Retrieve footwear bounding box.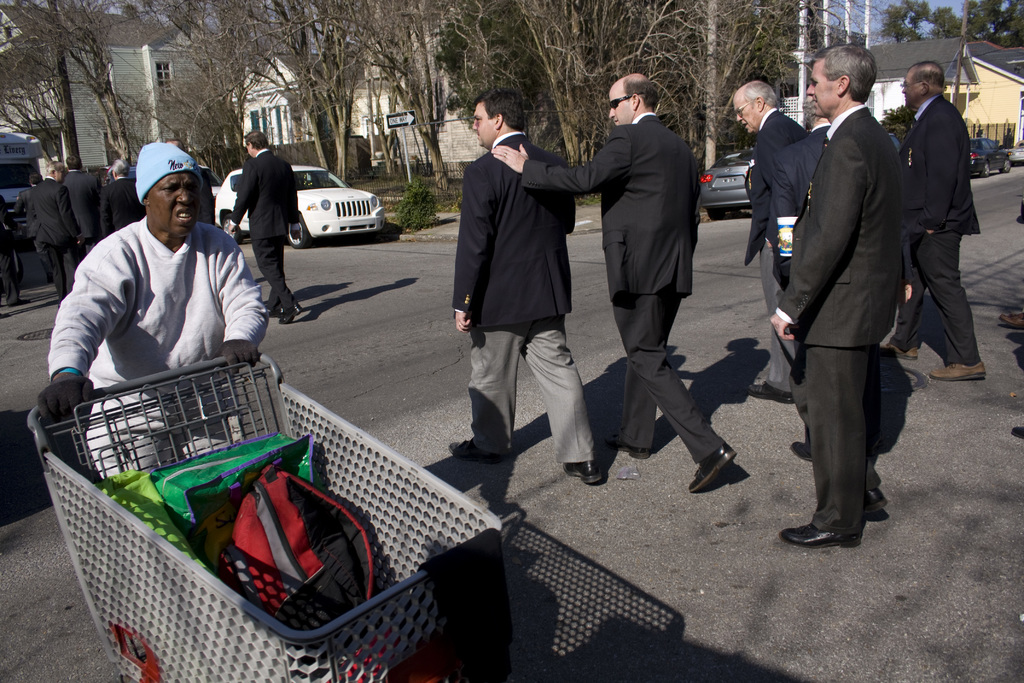
Bounding box: [left=1003, top=314, right=1023, bottom=327].
